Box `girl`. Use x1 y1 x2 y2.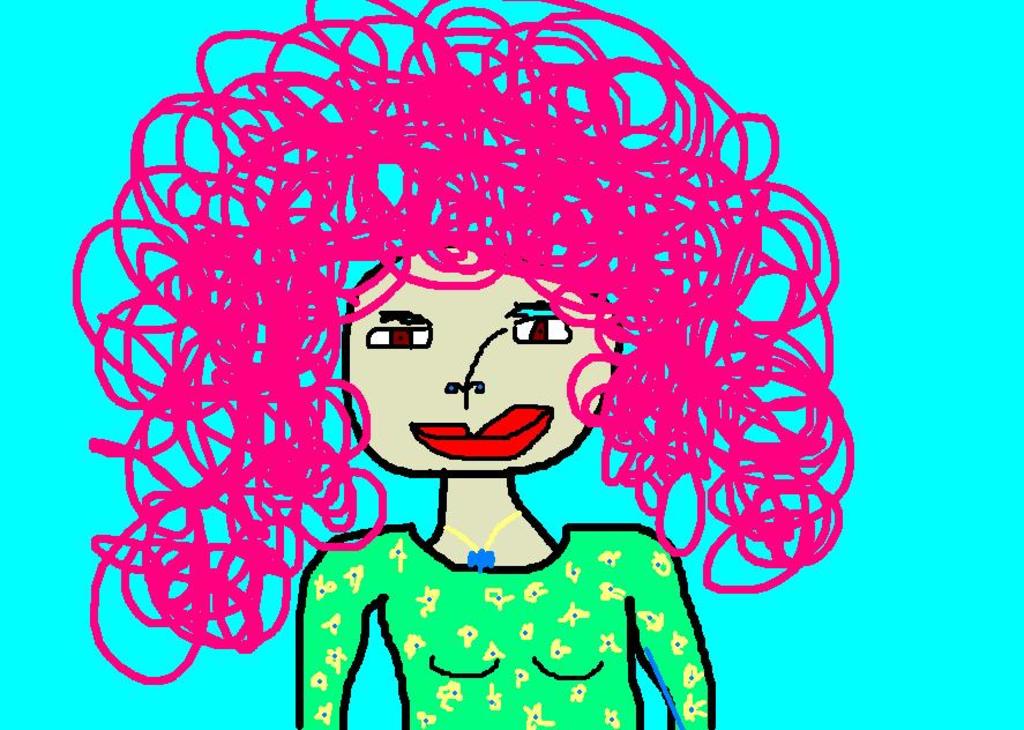
66 0 861 729.
